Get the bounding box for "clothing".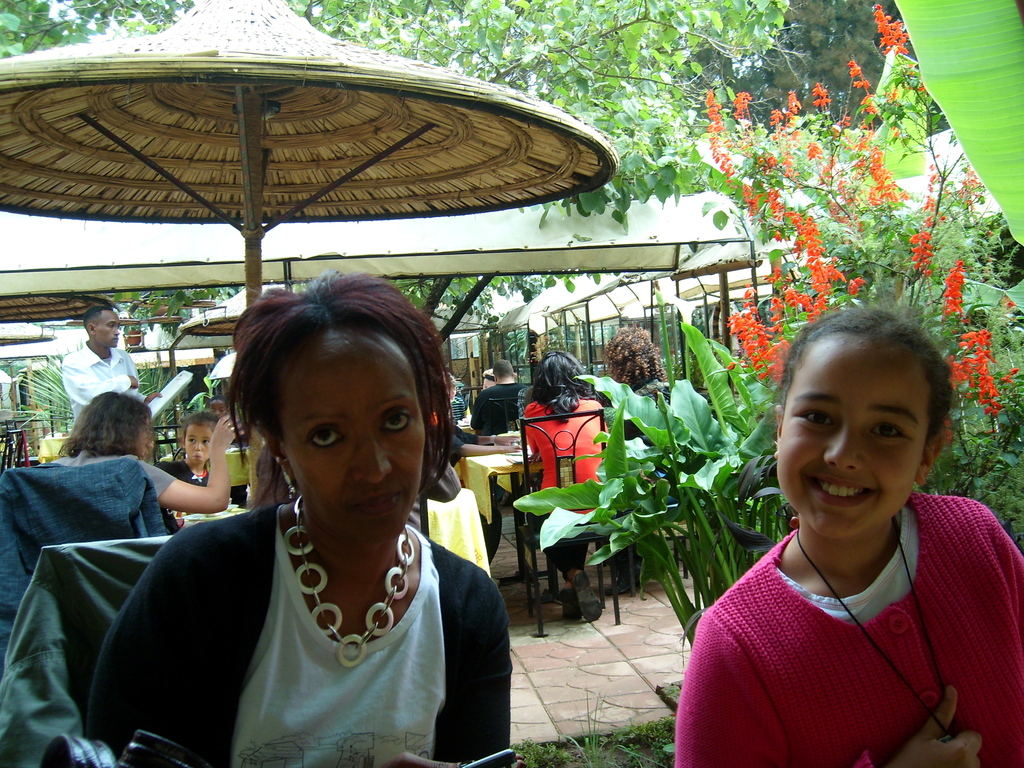
bbox=(514, 383, 536, 426).
